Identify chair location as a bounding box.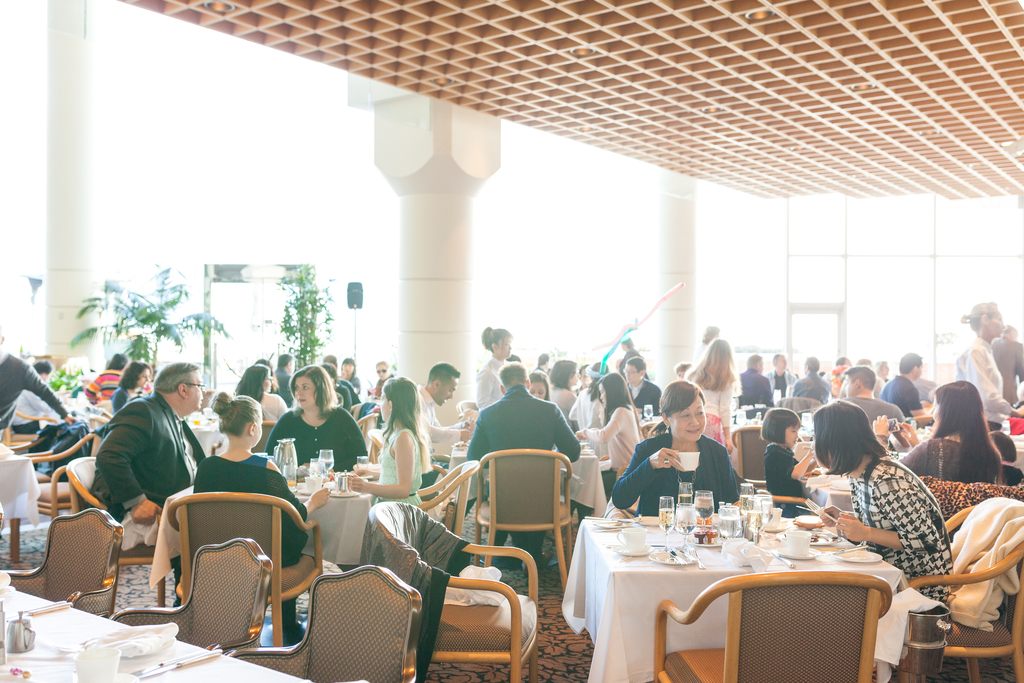
[475,447,577,593].
